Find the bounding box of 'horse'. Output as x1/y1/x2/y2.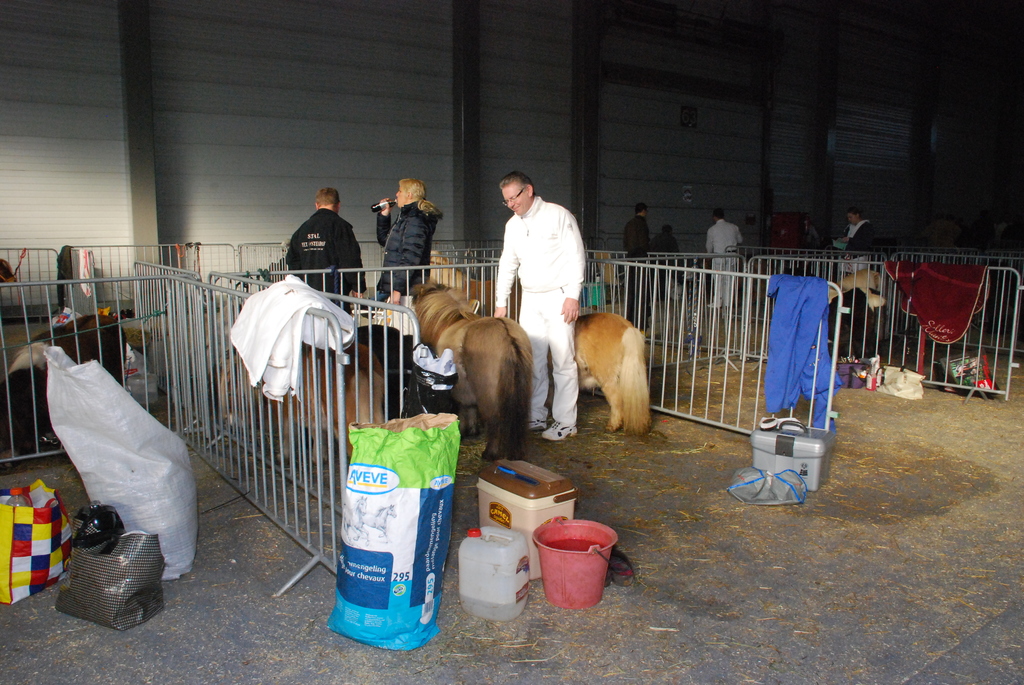
407/278/531/463.
